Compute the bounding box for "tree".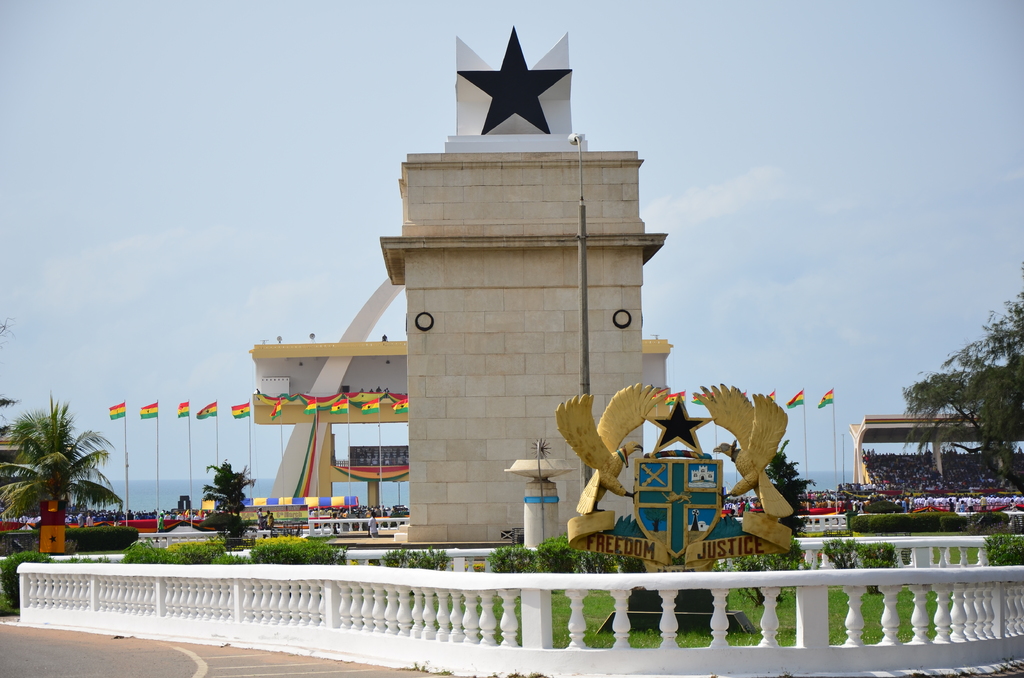
[x1=900, y1=285, x2=1023, y2=491].
